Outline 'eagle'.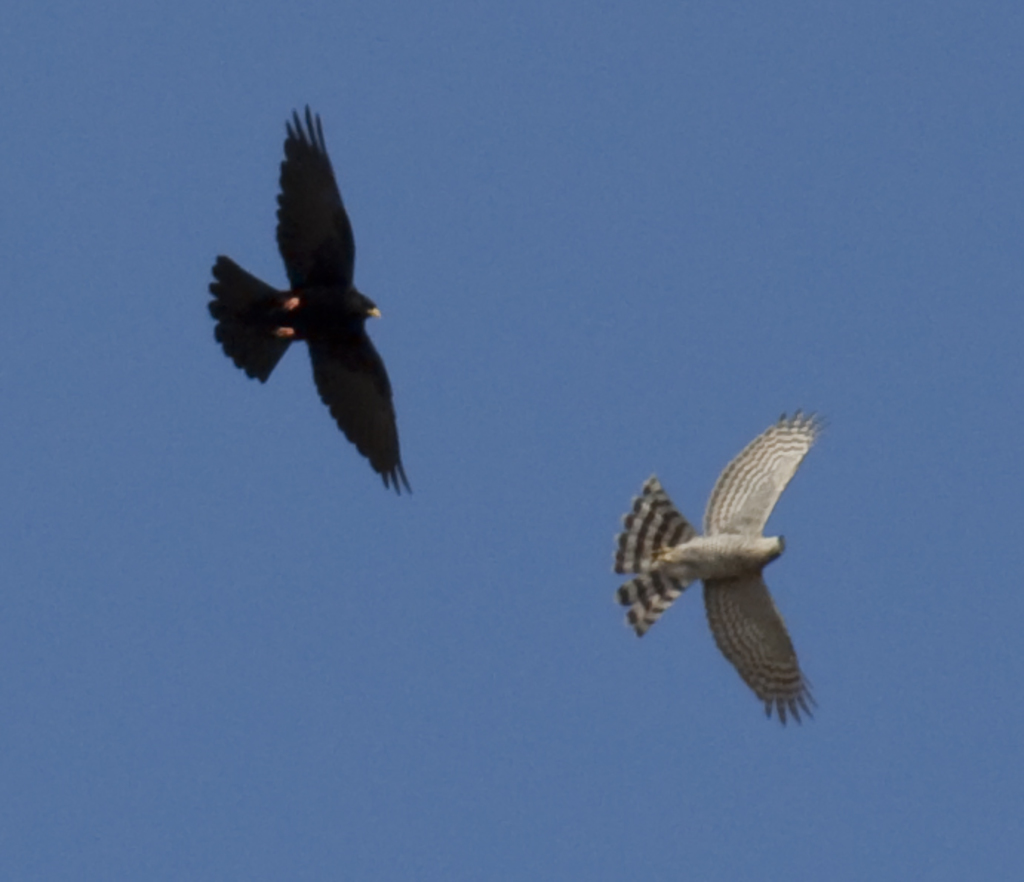
Outline: locate(205, 104, 416, 497).
